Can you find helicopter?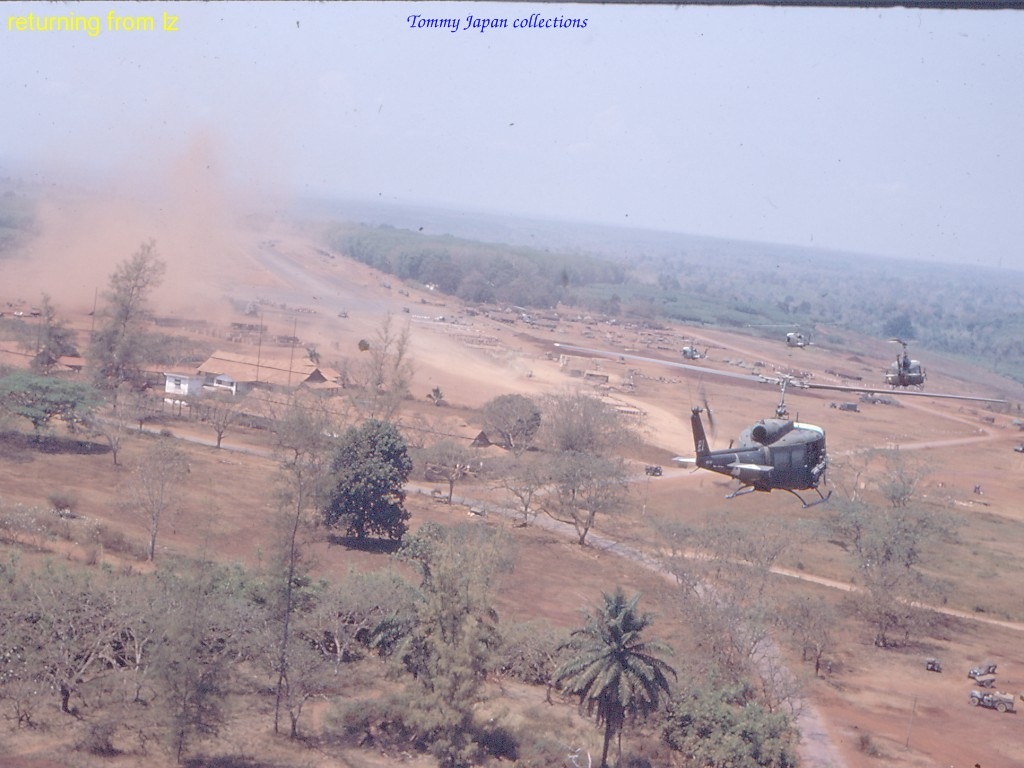
Yes, bounding box: bbox=[653, 339, 729, 359].
